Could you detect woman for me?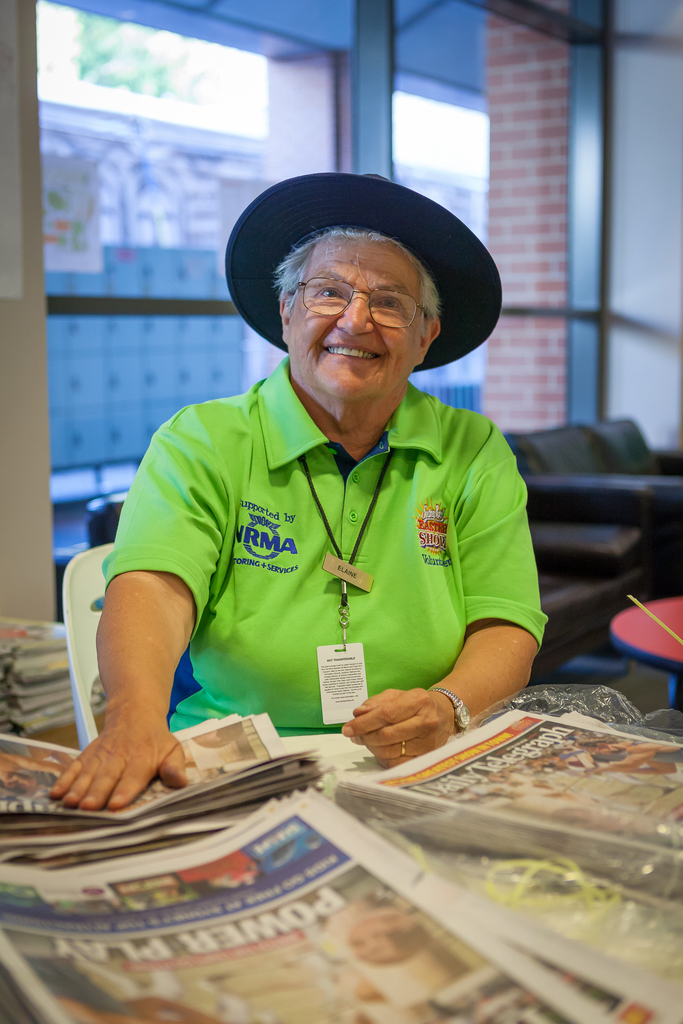
Detection result: bbox=[36, 221, 547, 789].
